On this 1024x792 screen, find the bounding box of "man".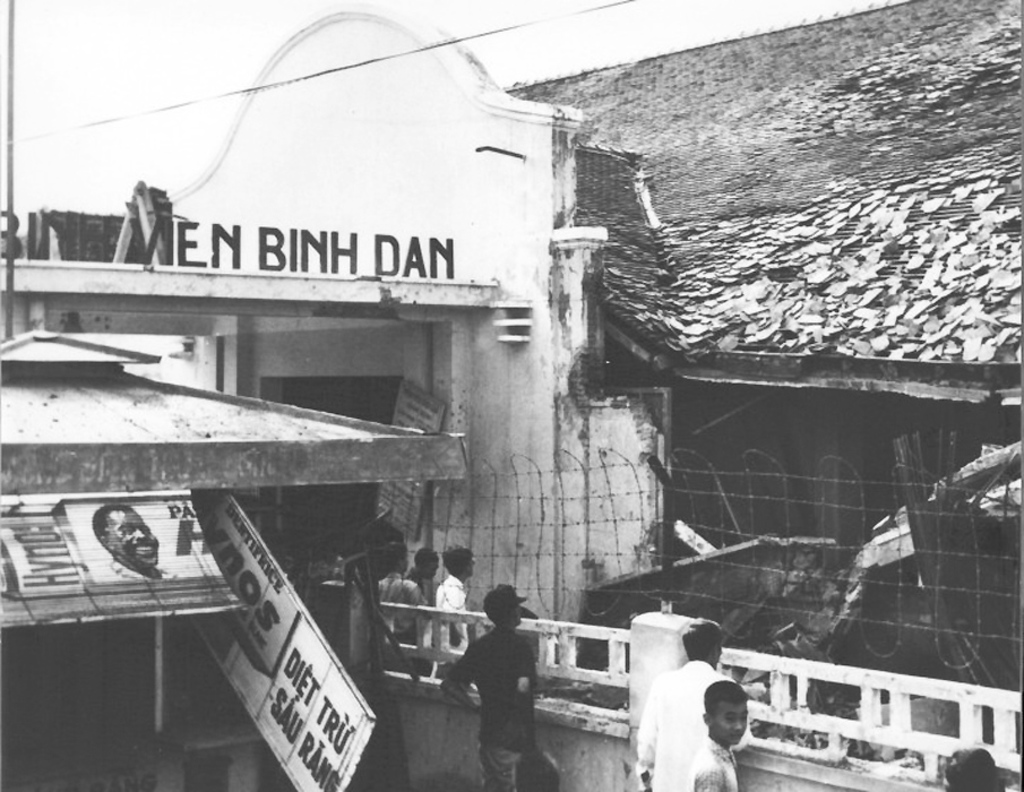
Bounding box: locate(631, 614, 755, 791).
